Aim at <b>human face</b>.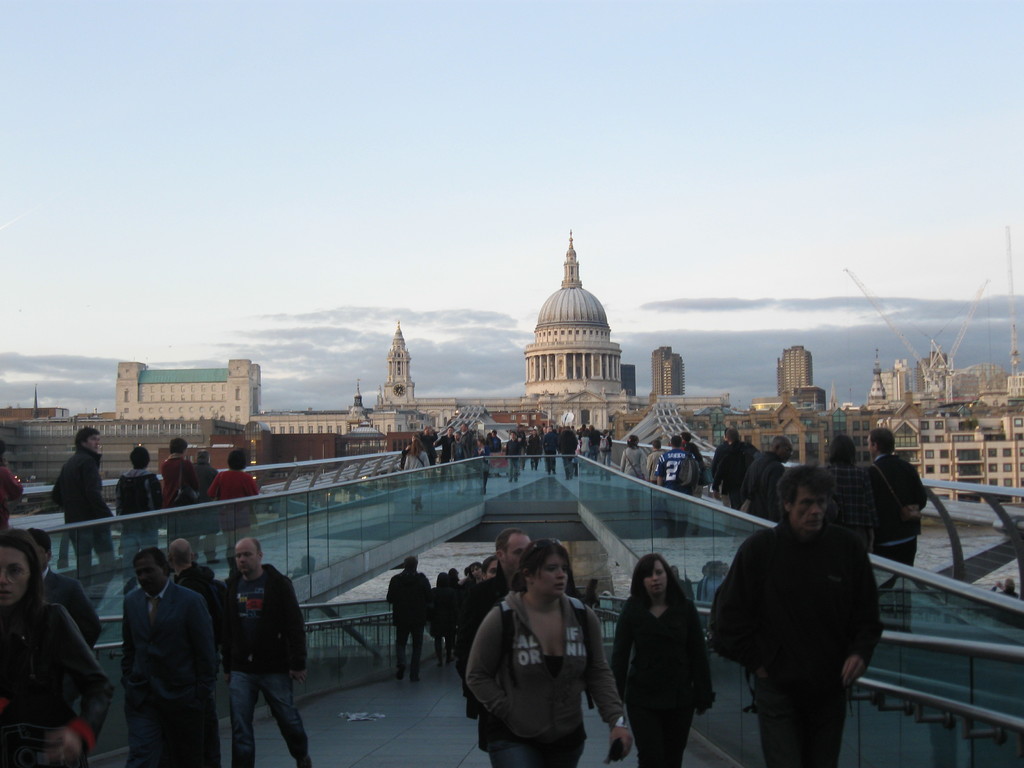
Aimed at box(793, 488, 824, 532).
